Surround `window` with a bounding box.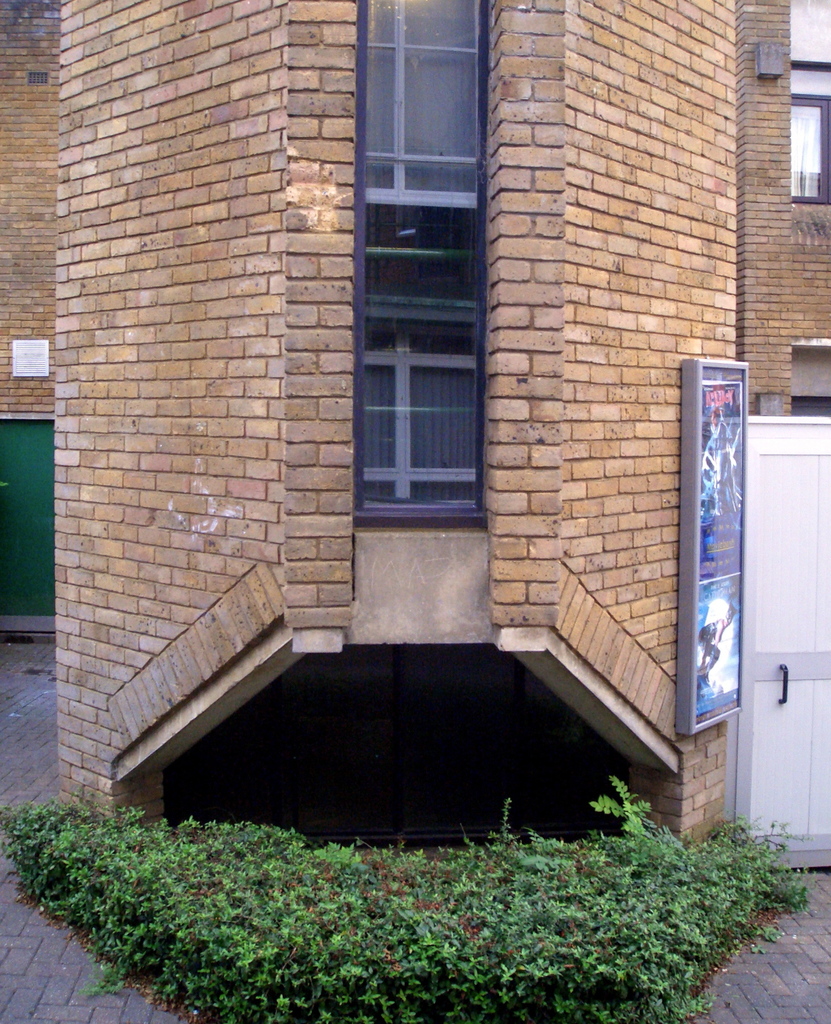
(x1=784, y1=82, x2=830, y2=206).
